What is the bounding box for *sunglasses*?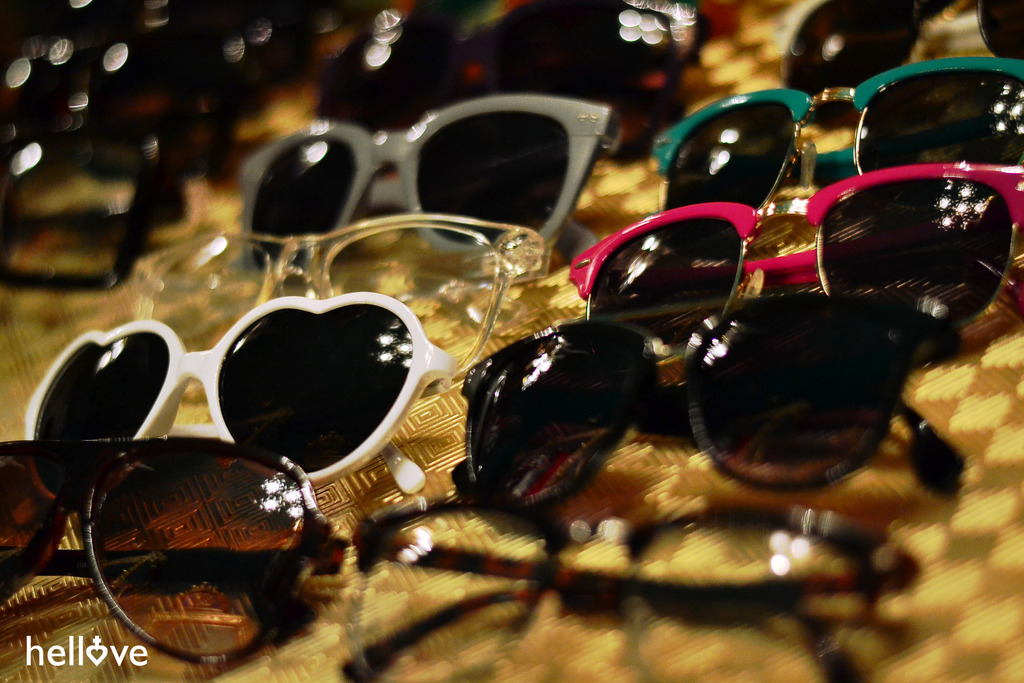
x1=311 y1=0 x2=711 y2=178.
